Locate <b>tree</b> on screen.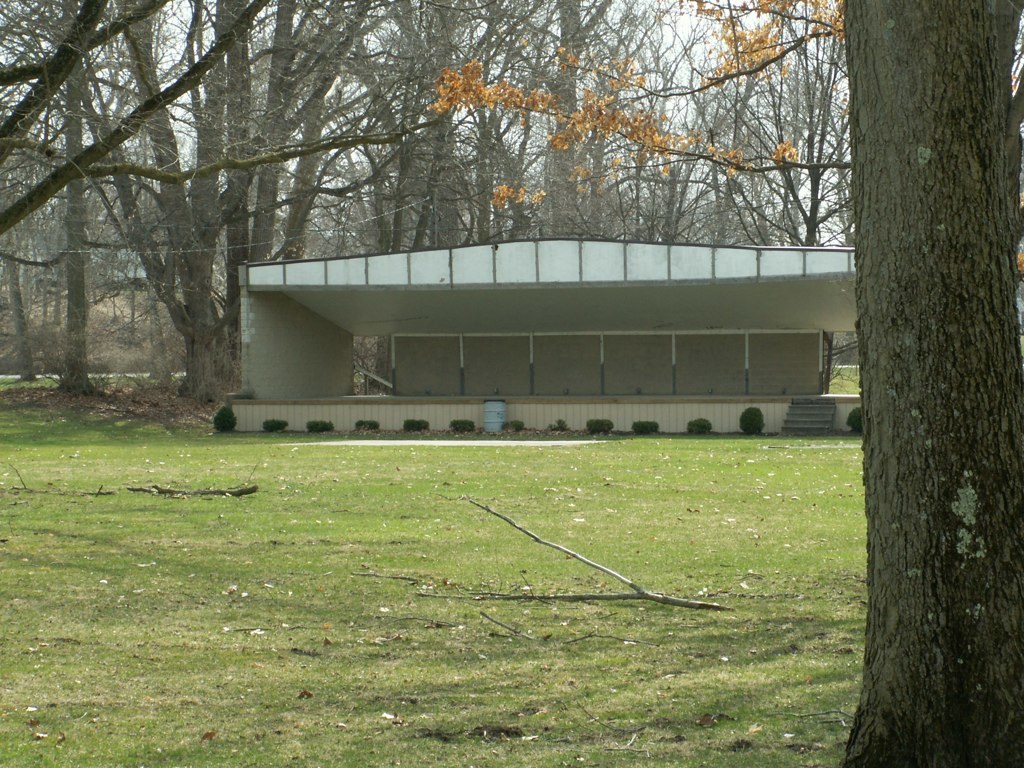
On screen at locate(41, 0, 101, 400).
